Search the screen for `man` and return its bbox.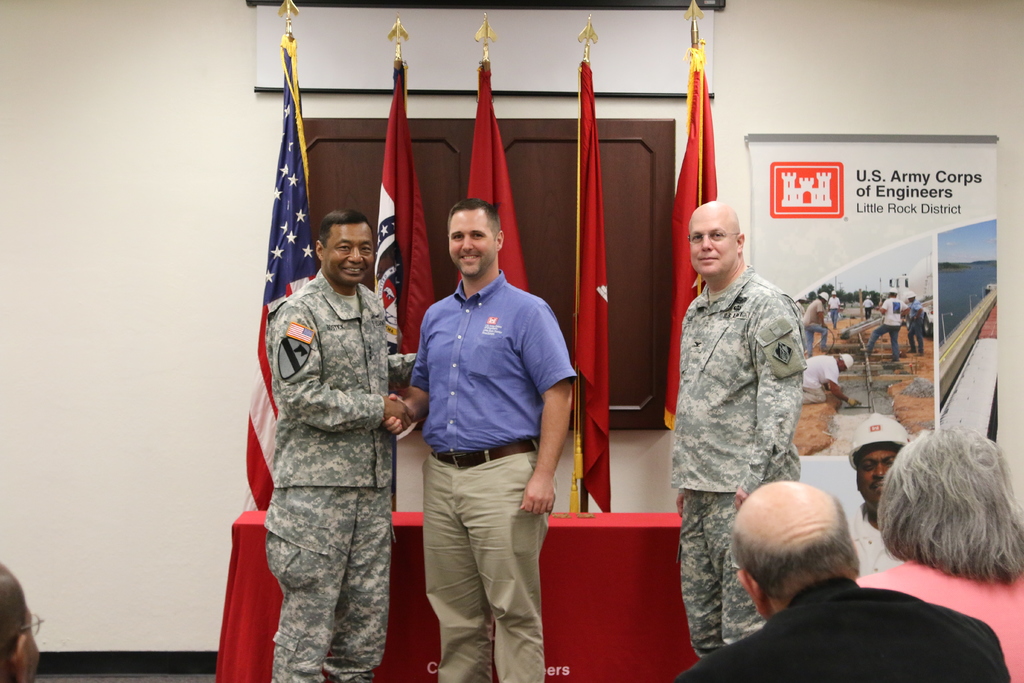
Found: [265,208,420,682].
